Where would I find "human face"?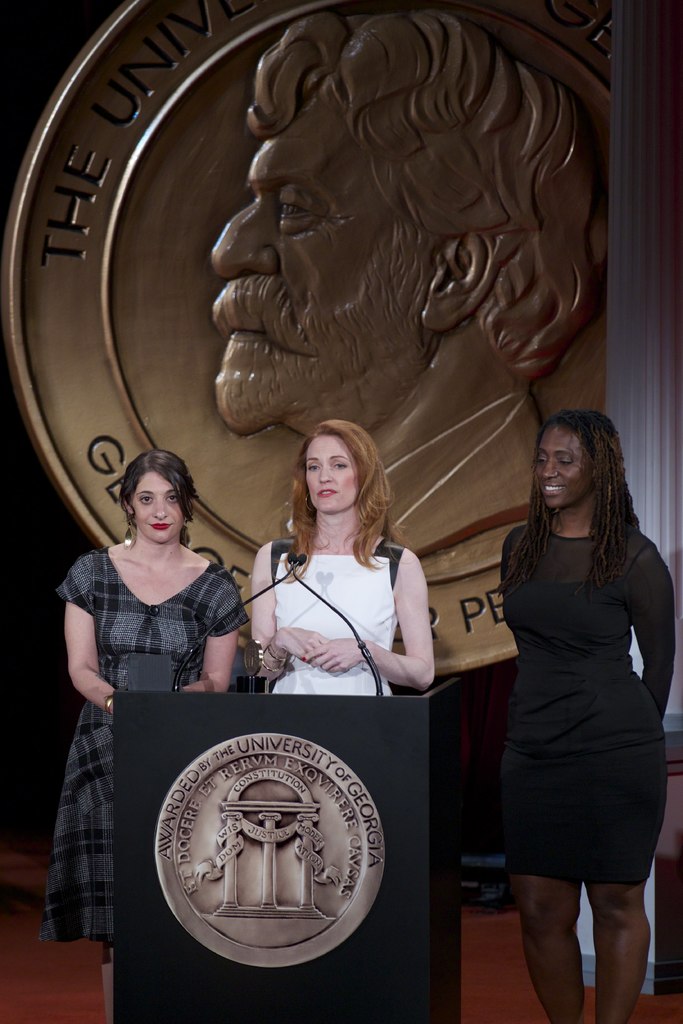
At pyautogui.locateOnScreen(129, 468, 181, 547).
